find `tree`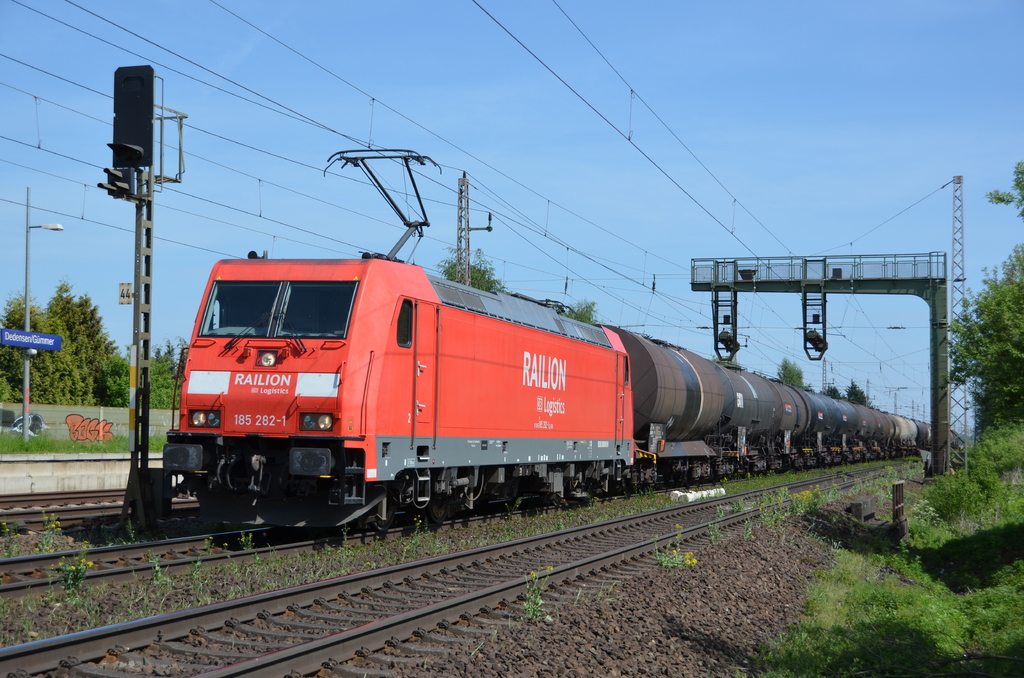
box(980, 155, 1023, 222)
